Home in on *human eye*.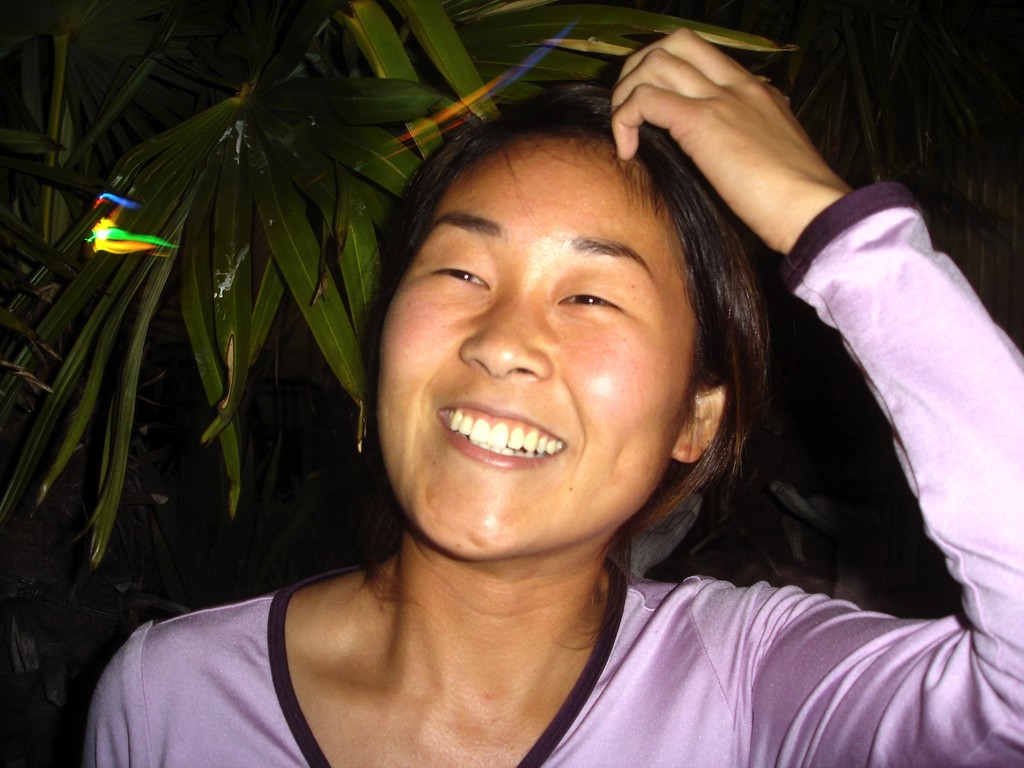
Homed in at <bbox>556, 281, 633, 323</bbox>.
